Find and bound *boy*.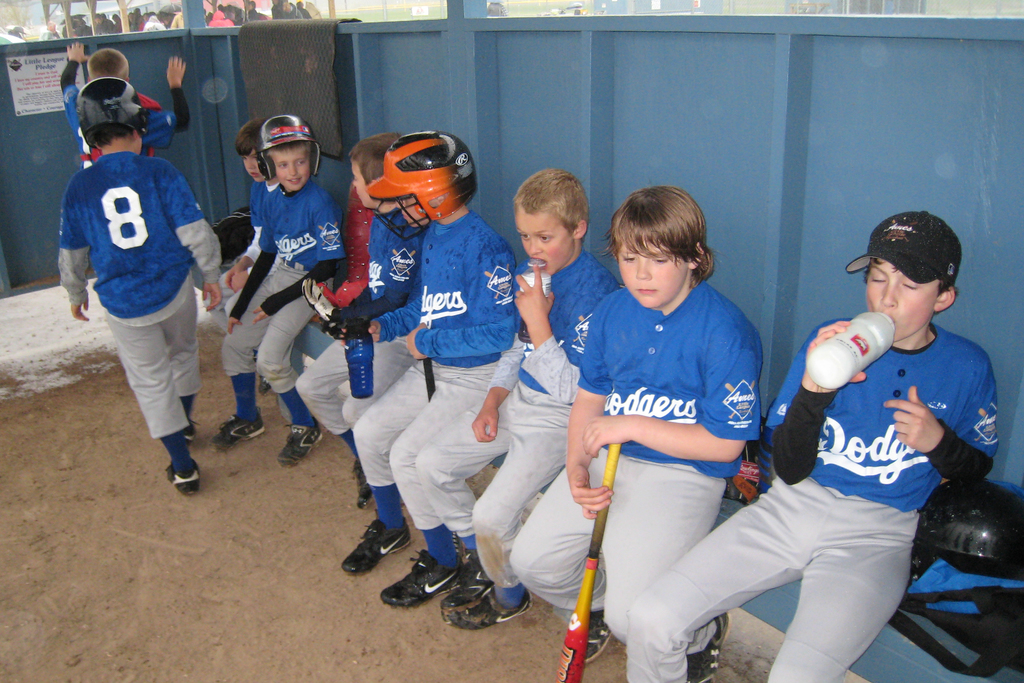
Bound: <region>289, 125, 440, 465</region>.
